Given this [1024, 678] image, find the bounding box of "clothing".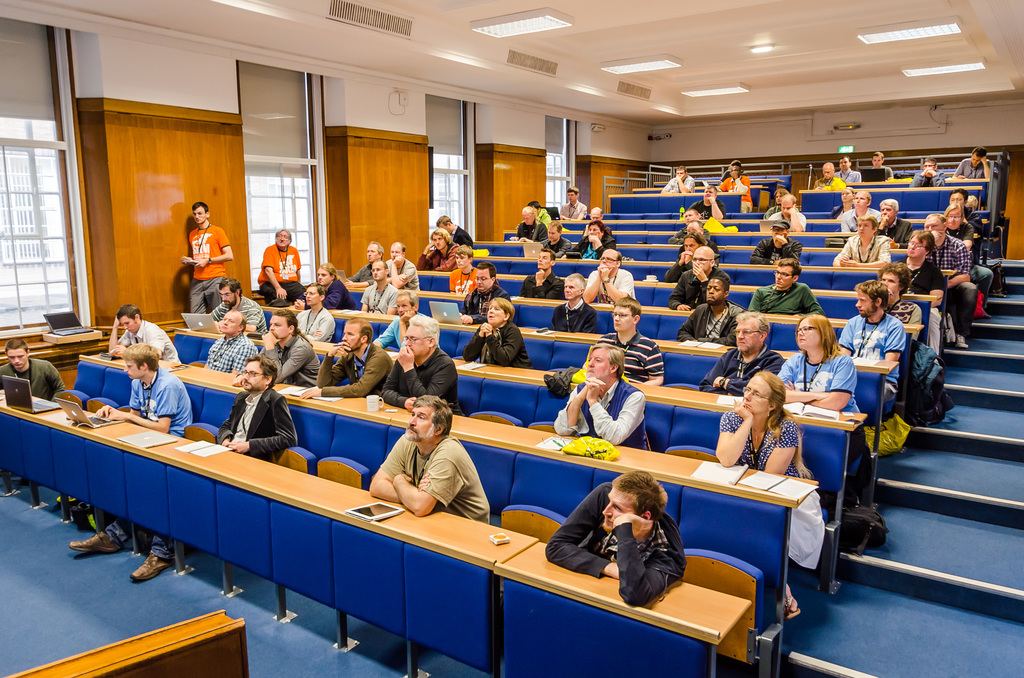
left=257, top=335, right=320, bottom=375.
